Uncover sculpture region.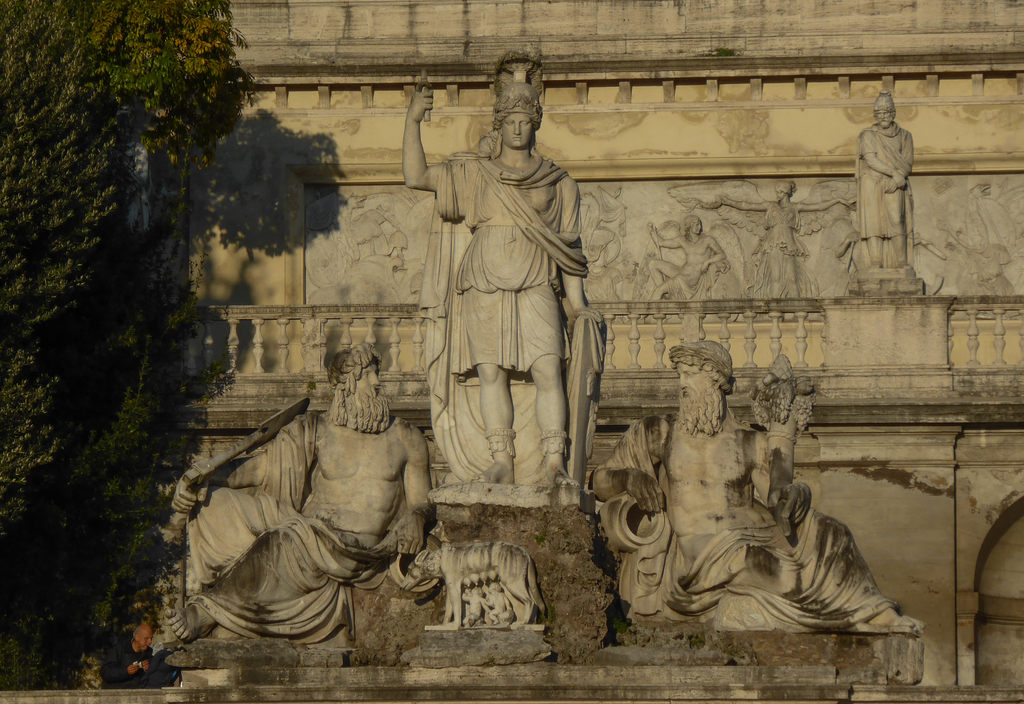
Uncovered: <box>636,210,740,308</box>.
